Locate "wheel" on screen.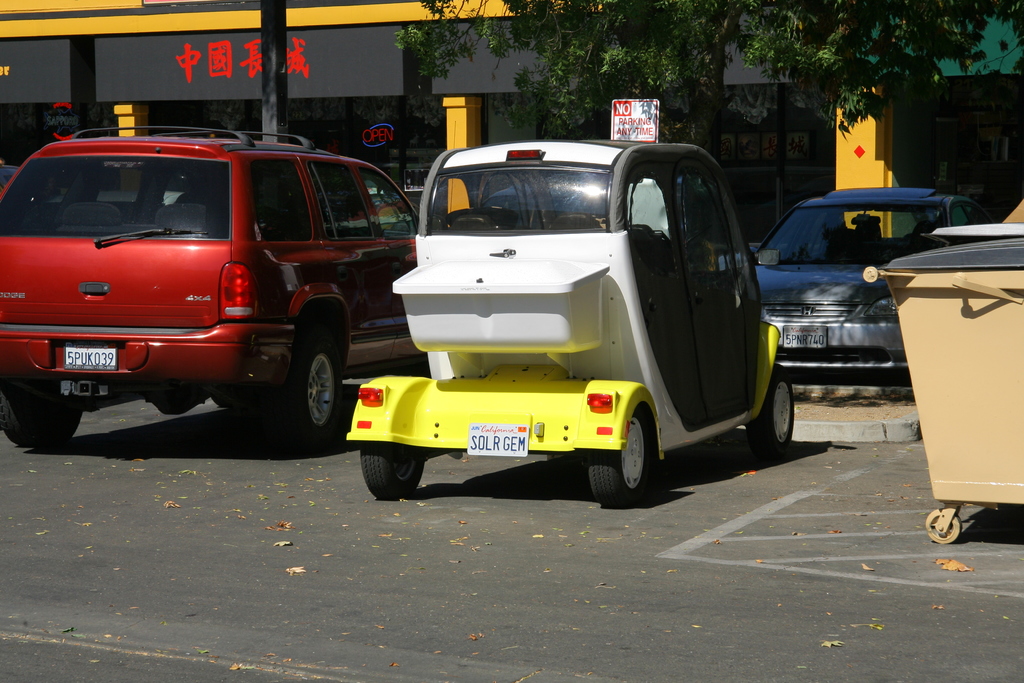
On screen at 745 377 796 456.
